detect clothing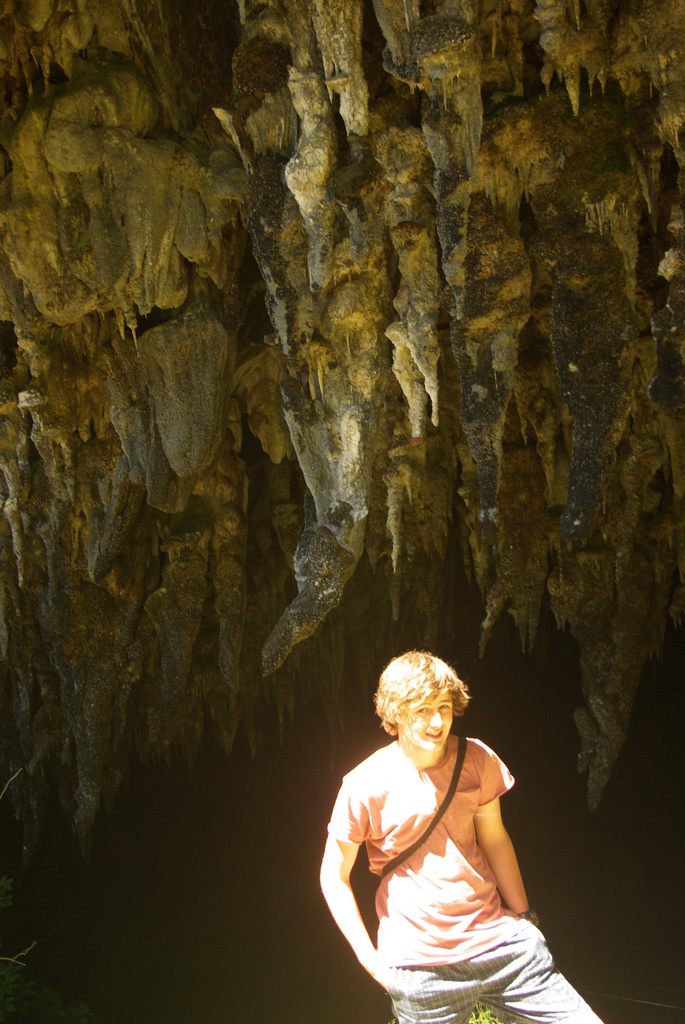
rect(324, 719, 496, 982)
